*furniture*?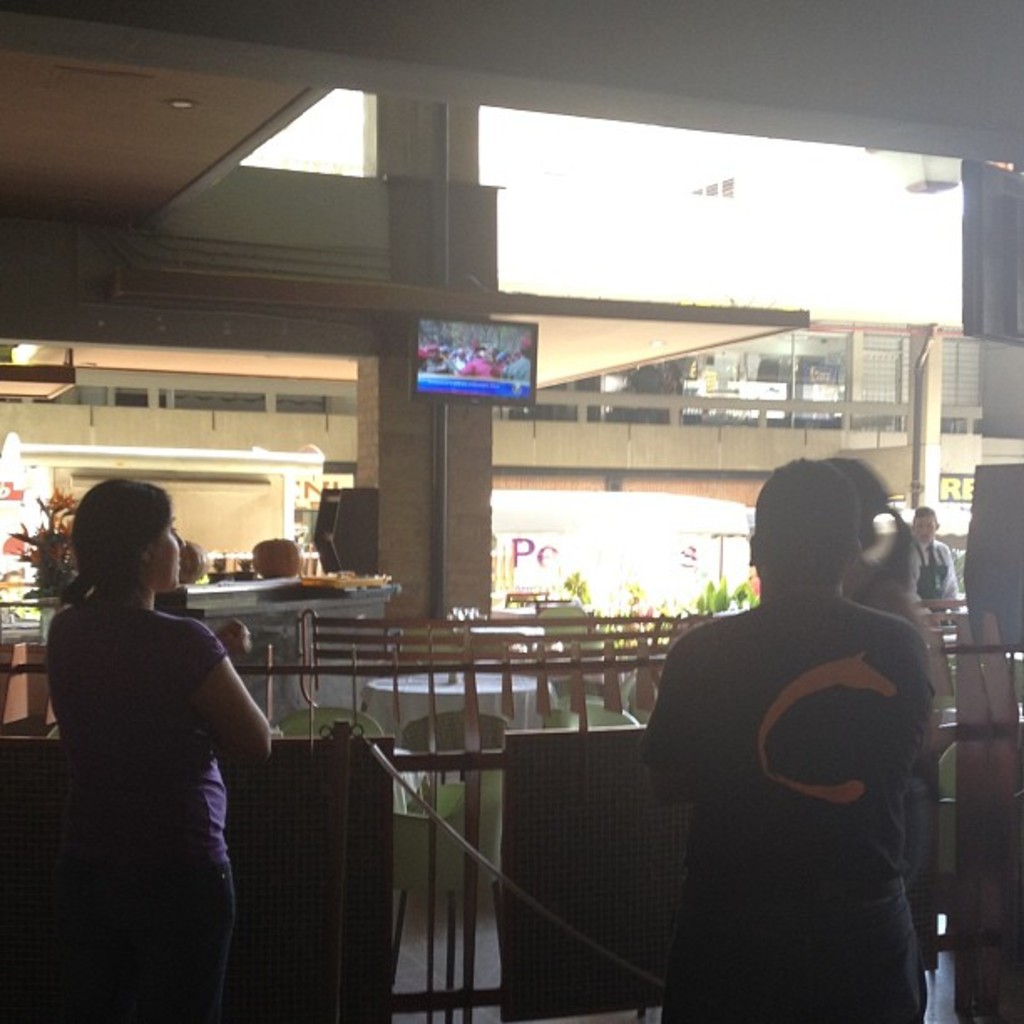
l=8, t=728, r=390, b=1017
